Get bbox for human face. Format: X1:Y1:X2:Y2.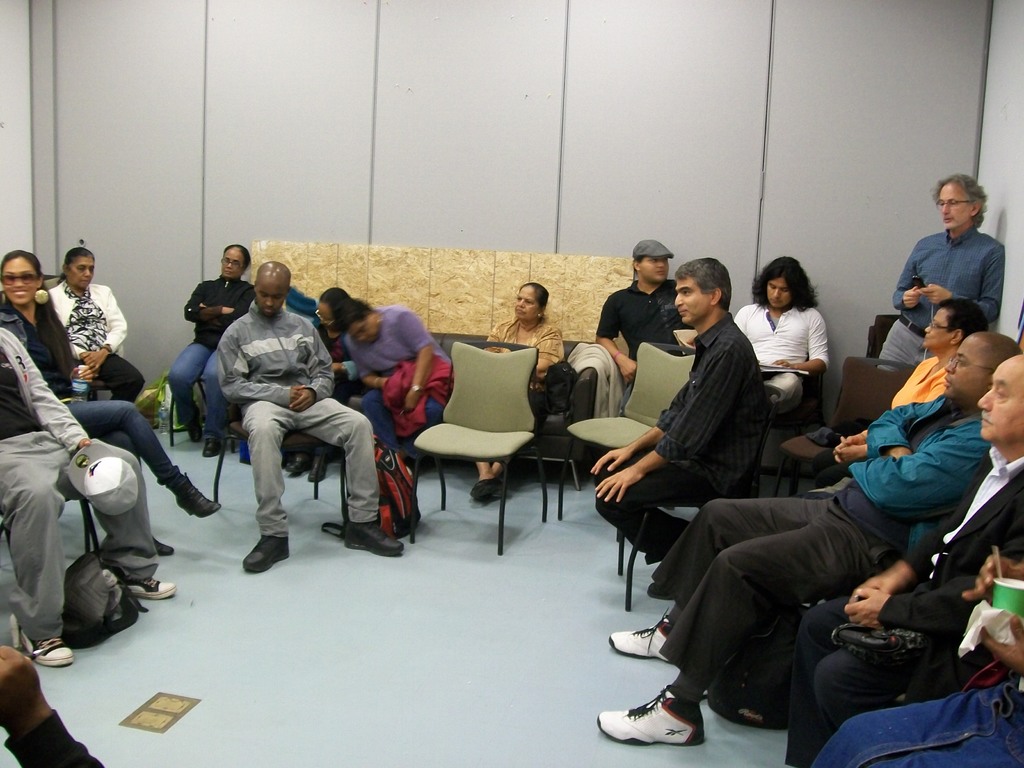
674:273:715:323.
